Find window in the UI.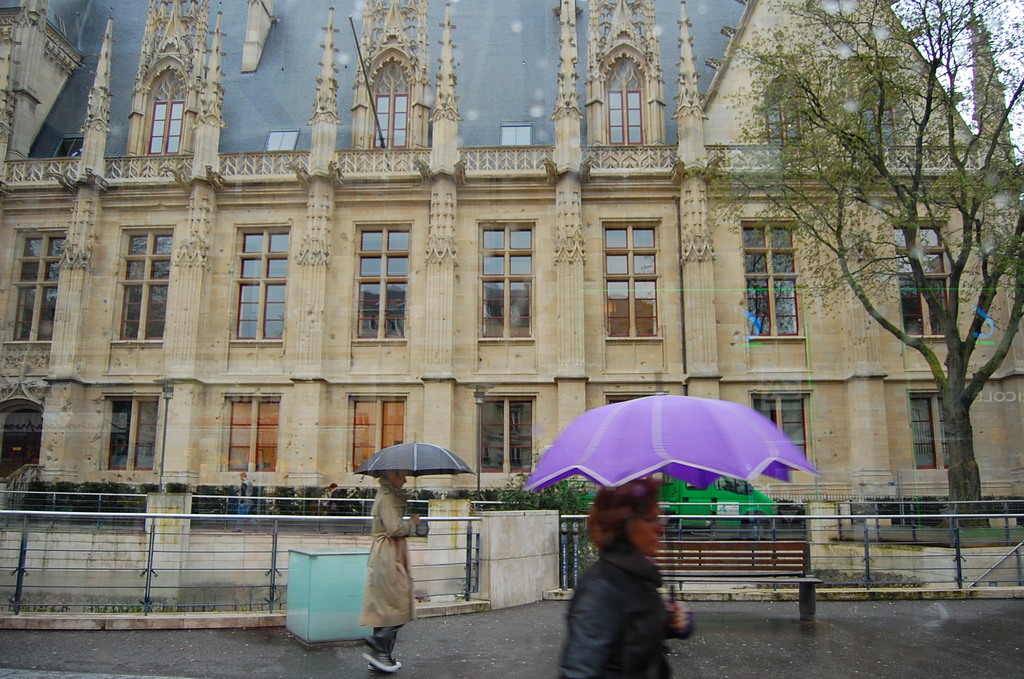
UI element at (x1=762, y1=99, x2=799, y2=145).
